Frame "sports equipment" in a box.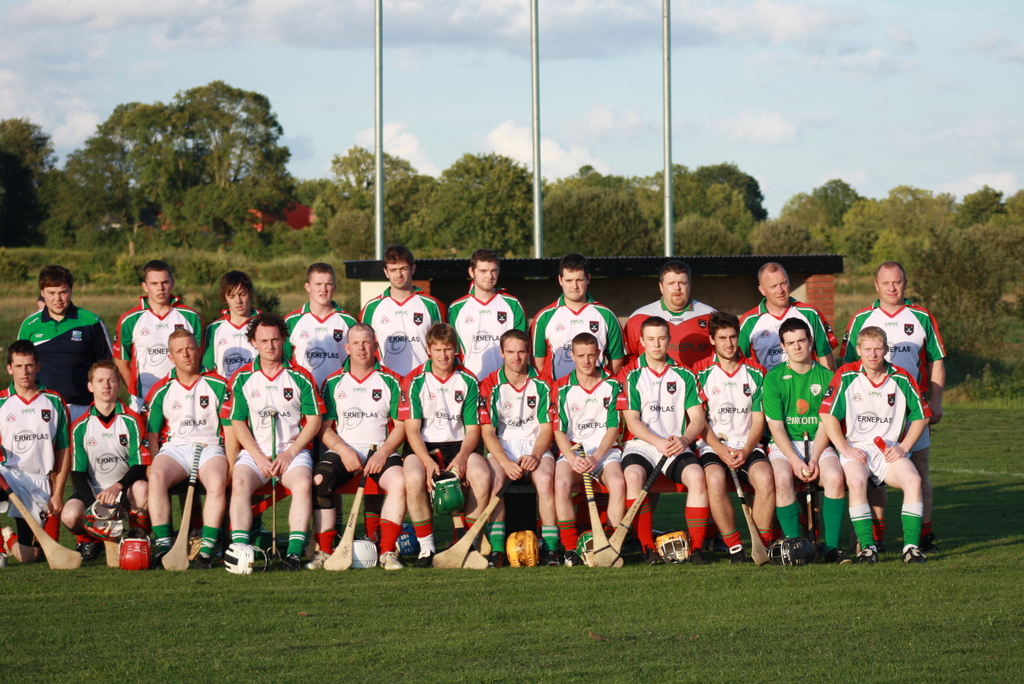
bbox(84, 498, 119, 541).
